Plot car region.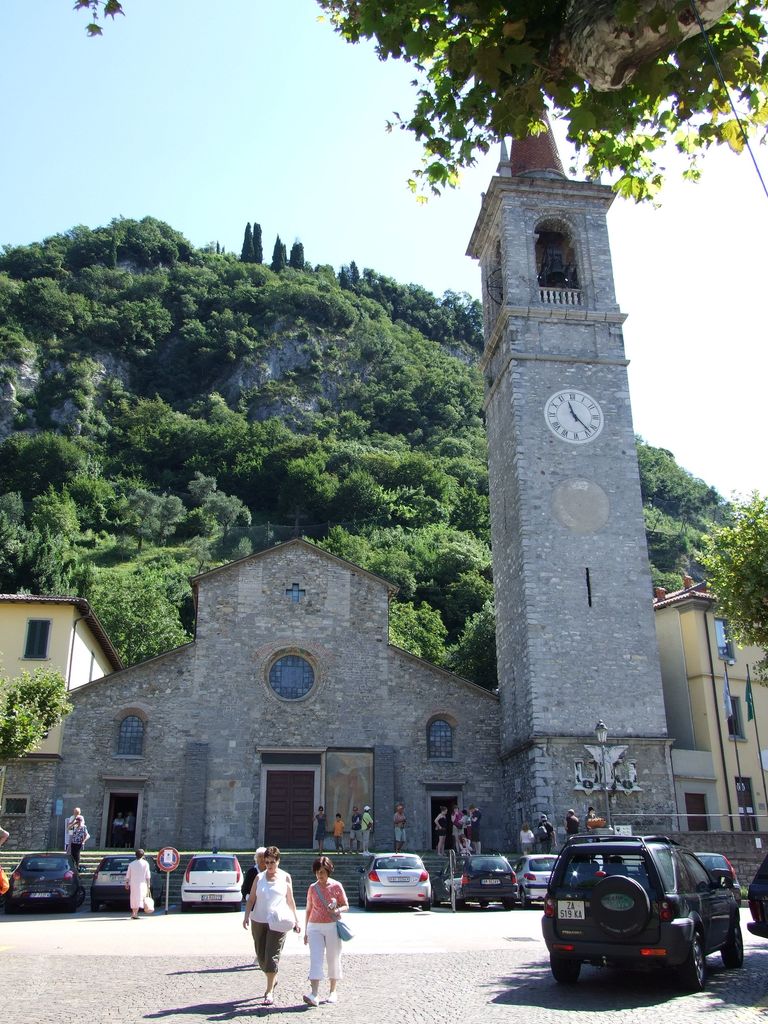
Plotted at select_region(446, 854, 522, 912).
